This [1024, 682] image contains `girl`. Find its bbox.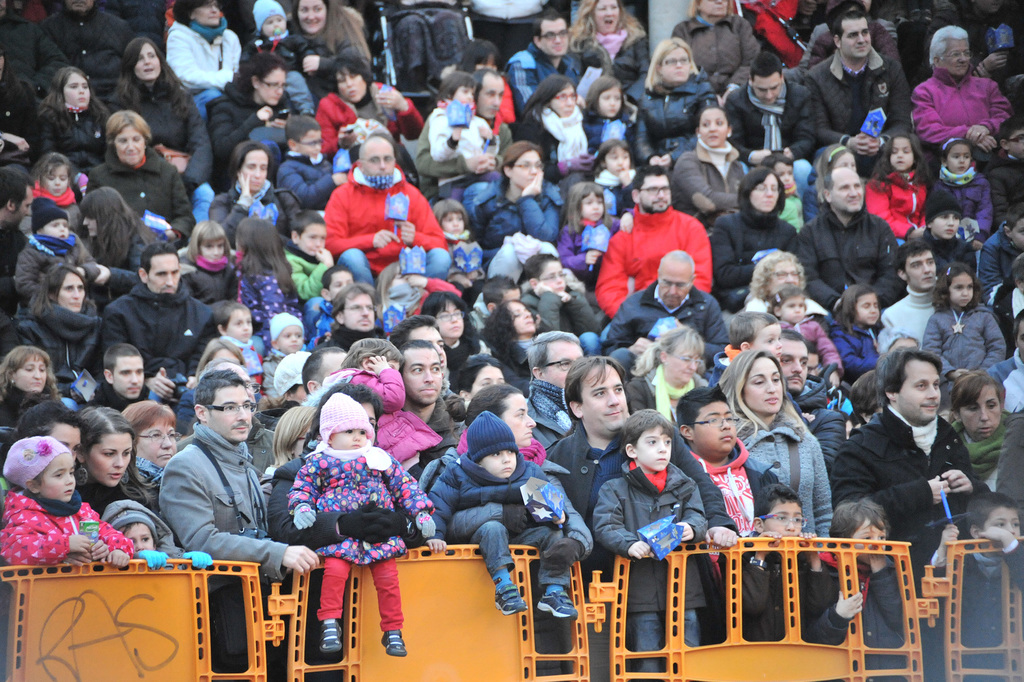
[left=202, top=49, right=297, bottom=159].
